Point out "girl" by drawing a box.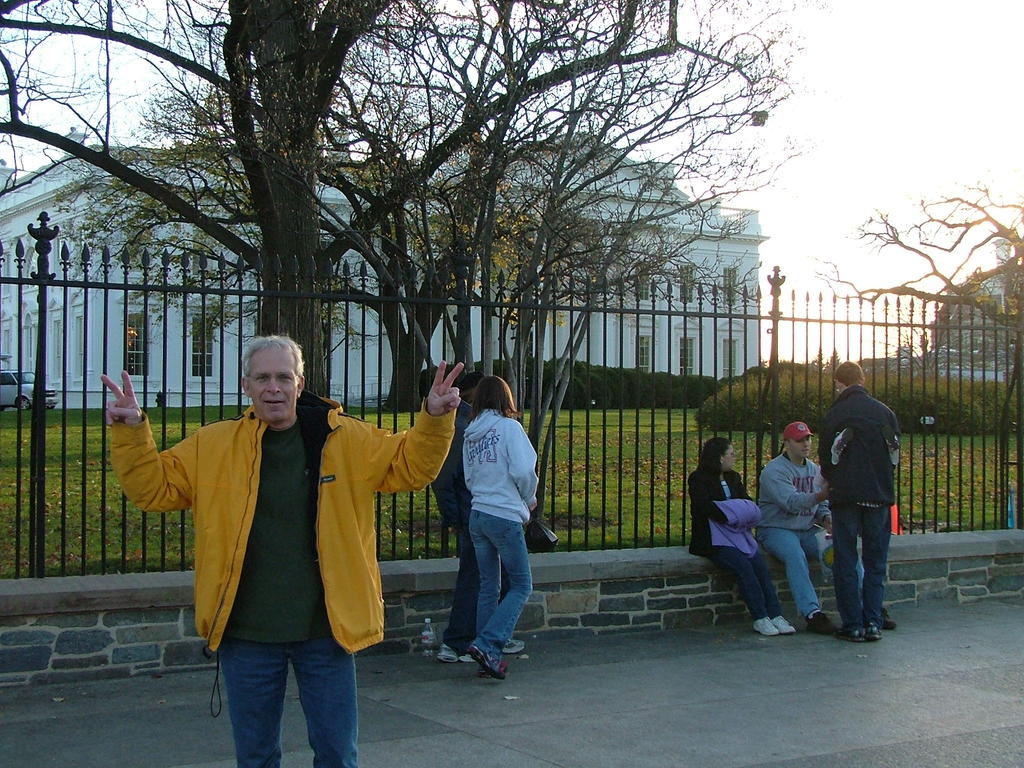
locate(460, 376, 546, 681).
